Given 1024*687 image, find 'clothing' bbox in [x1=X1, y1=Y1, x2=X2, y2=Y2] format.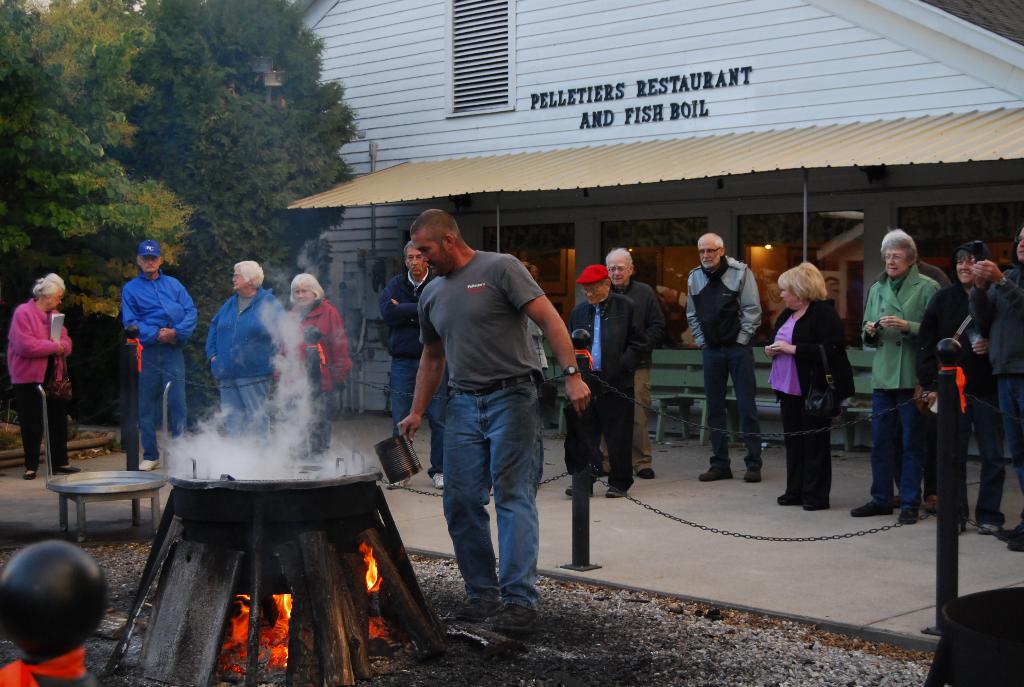
[x1=375, y1=268, x2=442, y2=474].
